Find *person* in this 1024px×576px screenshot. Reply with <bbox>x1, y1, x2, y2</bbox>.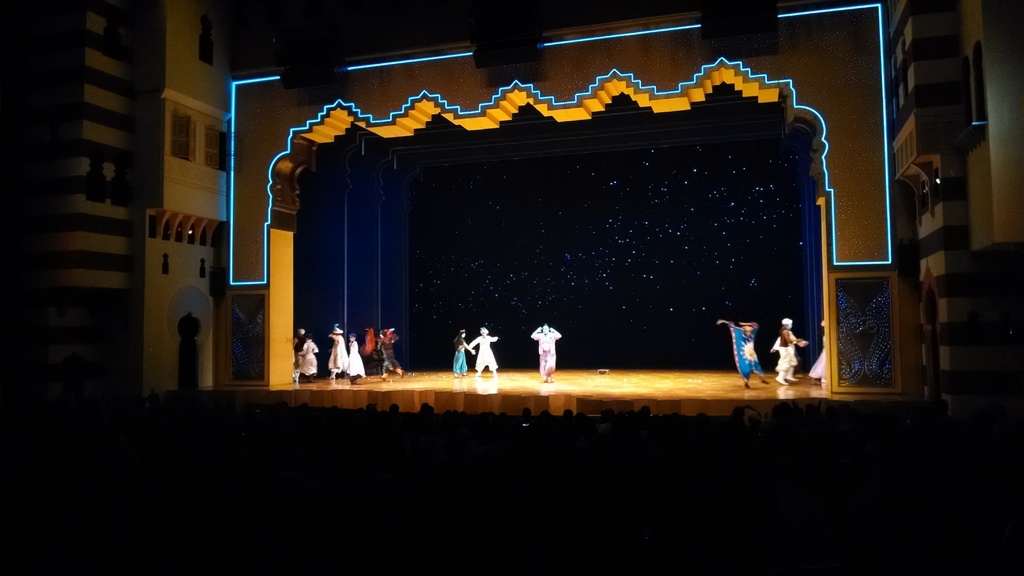
<bbox>374, 328, 406, 381</bbox>.
